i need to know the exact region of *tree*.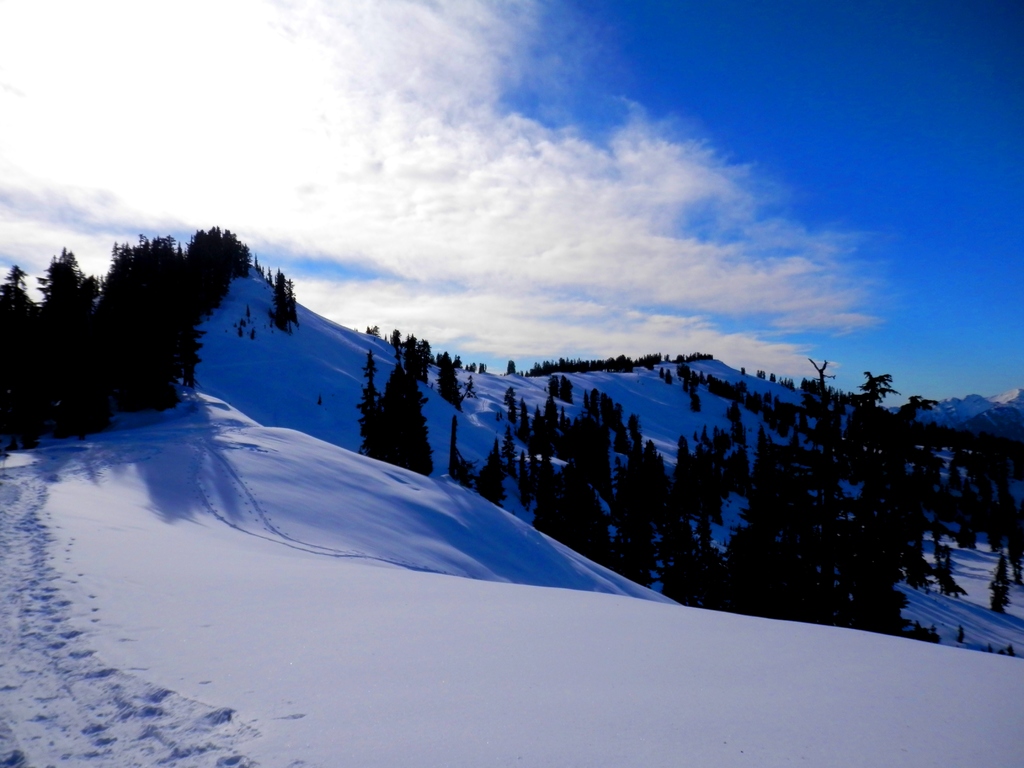
Region: [558, 378, 573, 403].
